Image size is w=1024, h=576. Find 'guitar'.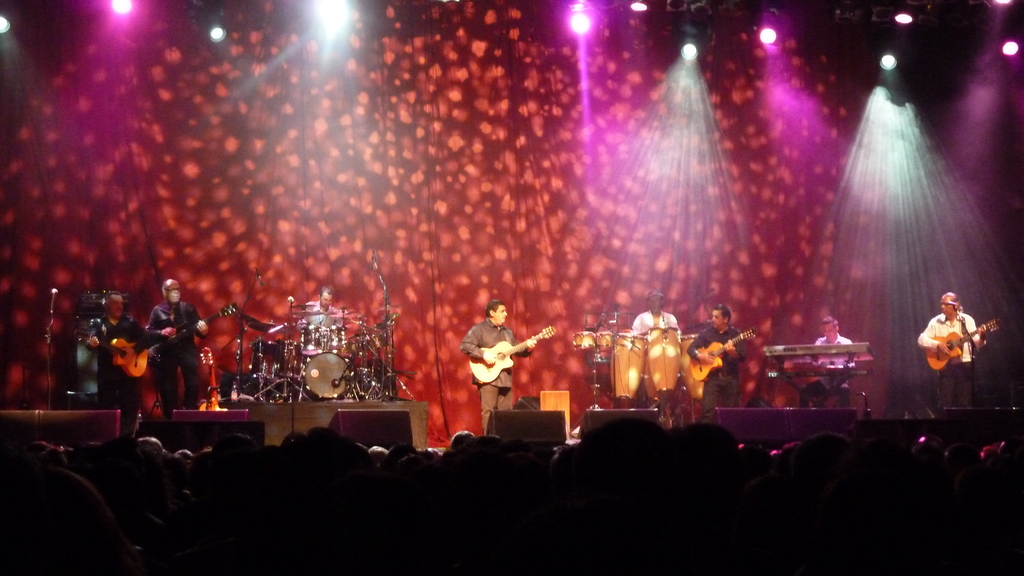
[687, 326, 756, 385].
